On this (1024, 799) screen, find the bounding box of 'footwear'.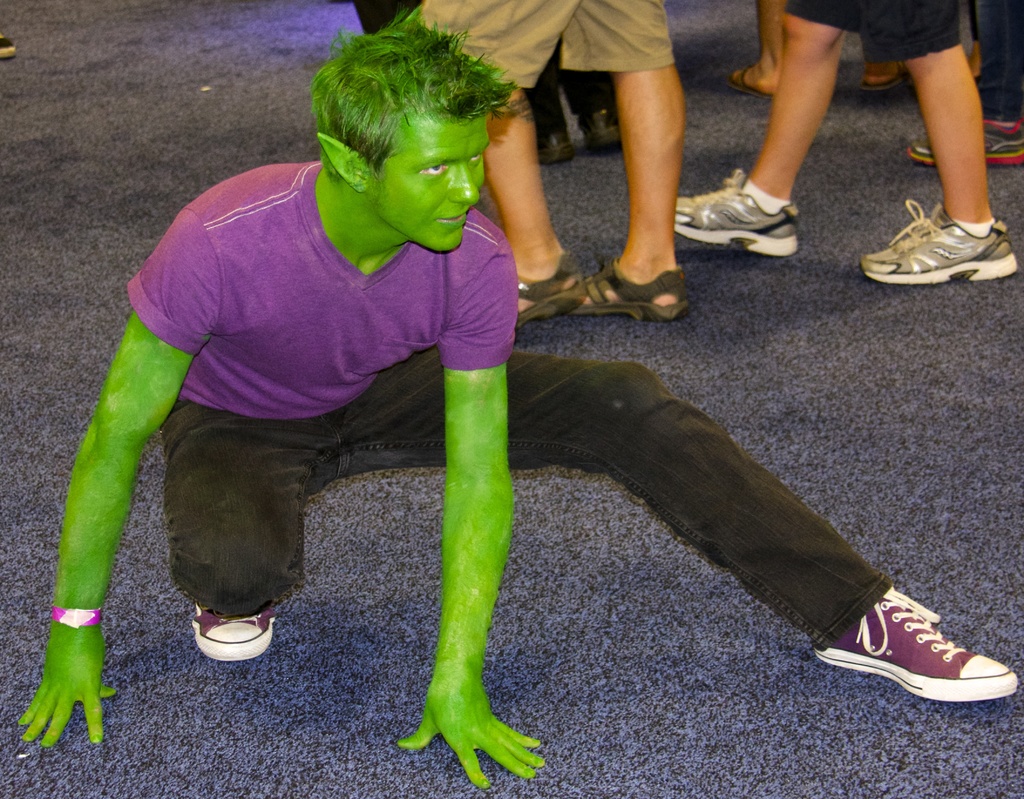
Bounding box: (578, 102, 621, 155).
